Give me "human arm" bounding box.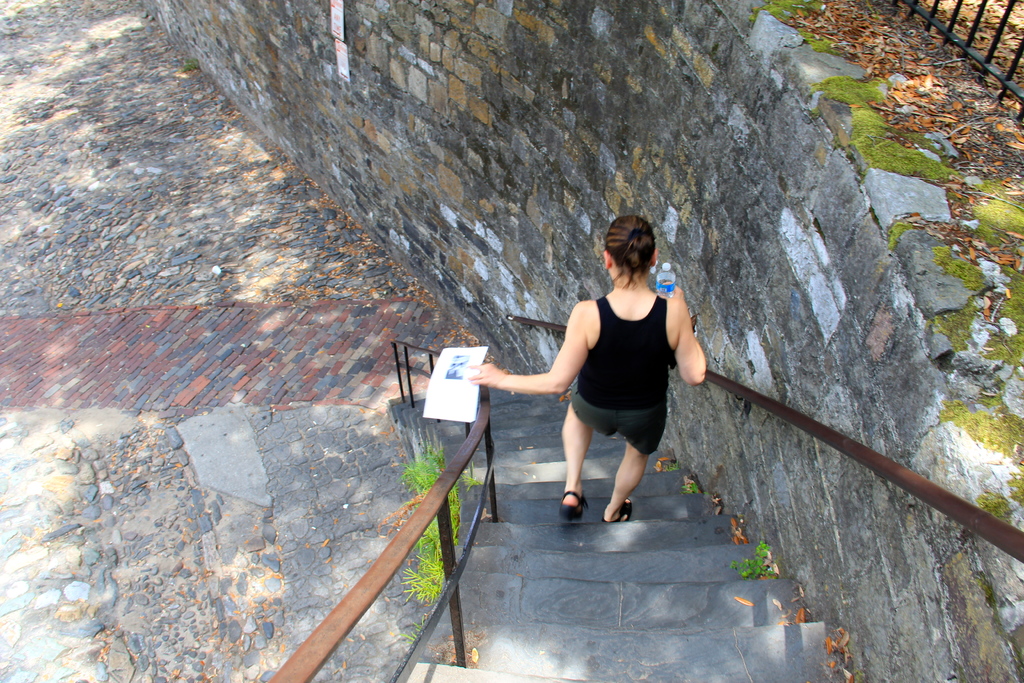
box=[660, 279, 711, 391].
